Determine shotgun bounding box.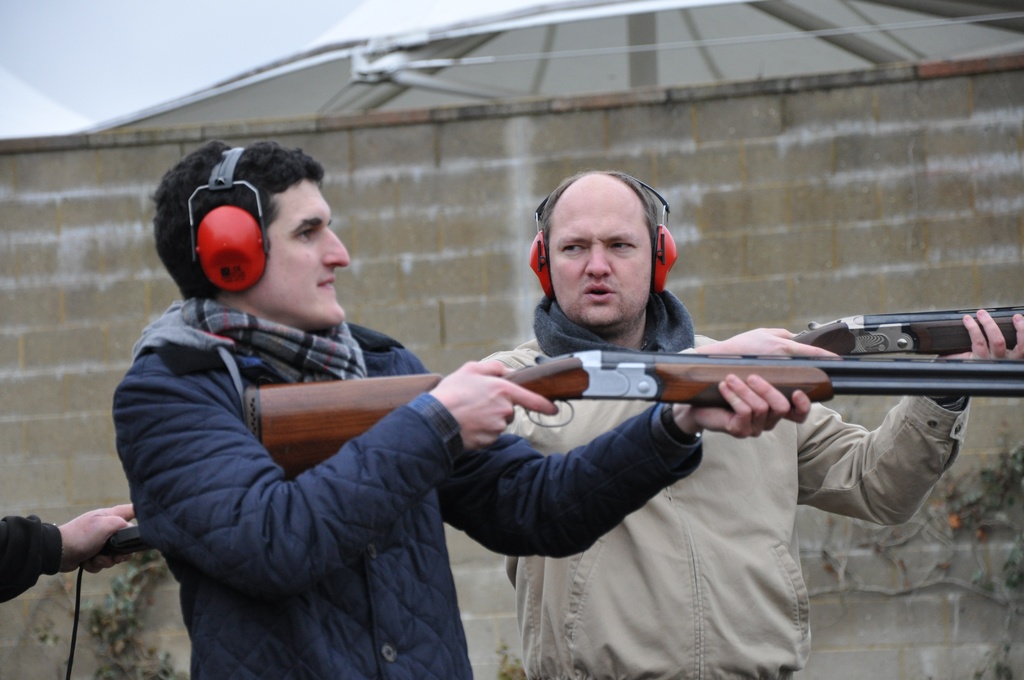
Determined: left=243, top=348, right=1023, bottom=475.
